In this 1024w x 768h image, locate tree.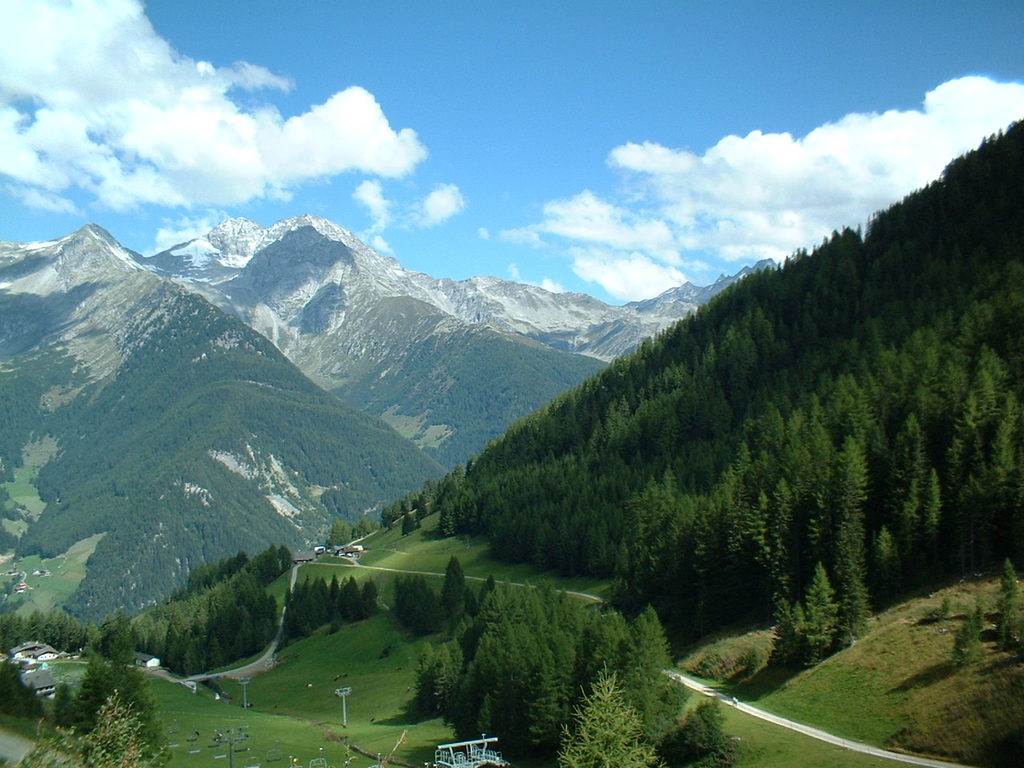
Bounding box: <region>878, 408, 931, 504</region>.
